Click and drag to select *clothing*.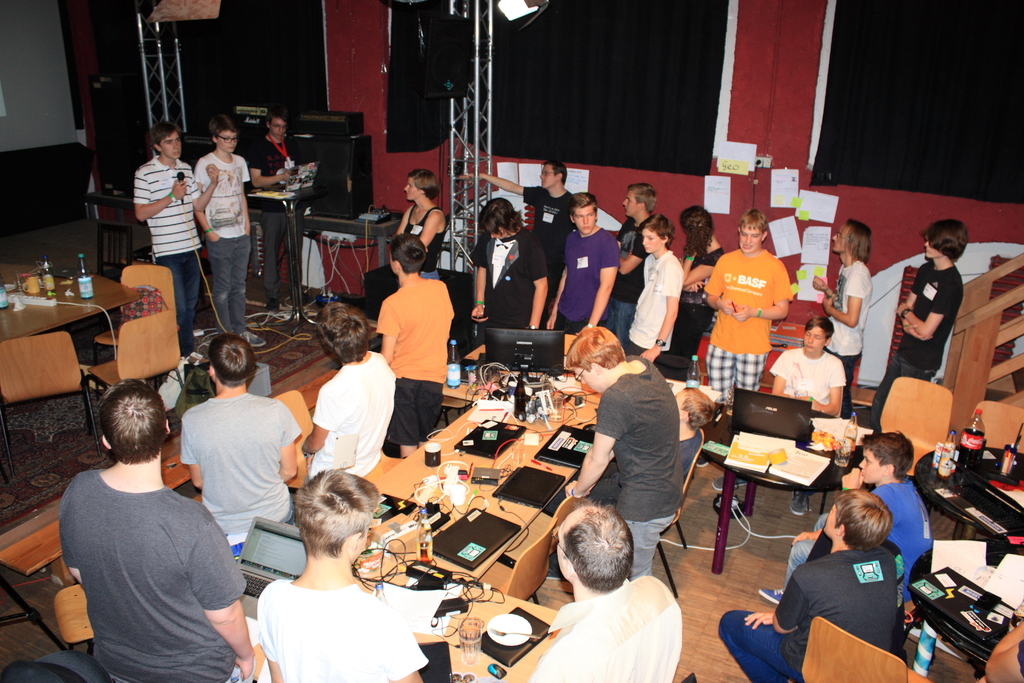
Selection: <bbox>554, 222, 621, 322</bbox>.
